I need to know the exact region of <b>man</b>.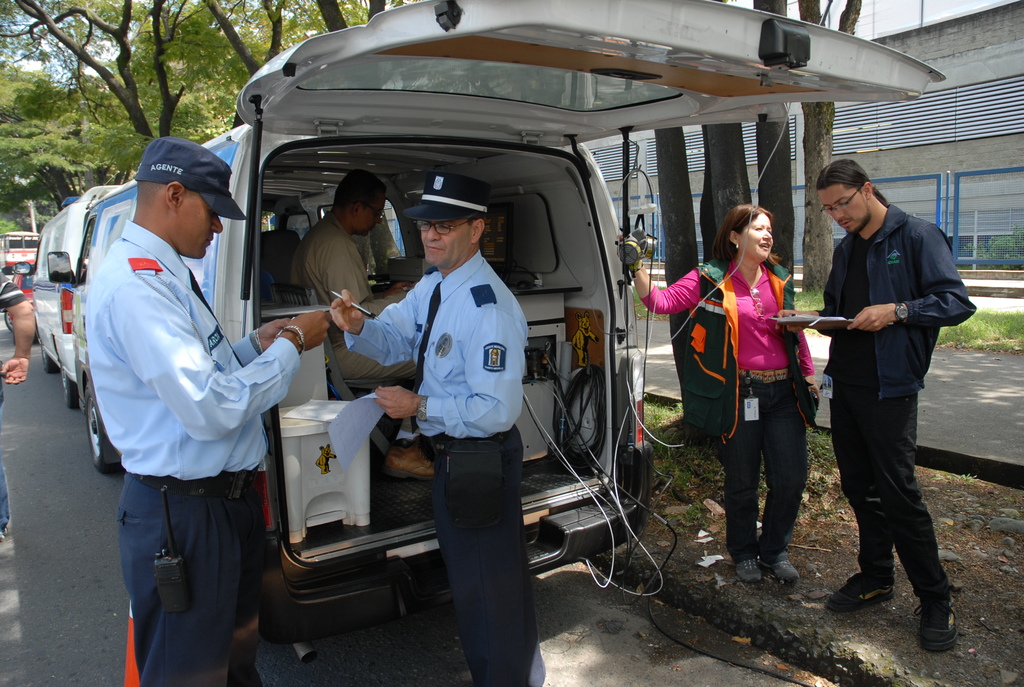
Region: x1=0 y1=264 x2=38 y2=537.
